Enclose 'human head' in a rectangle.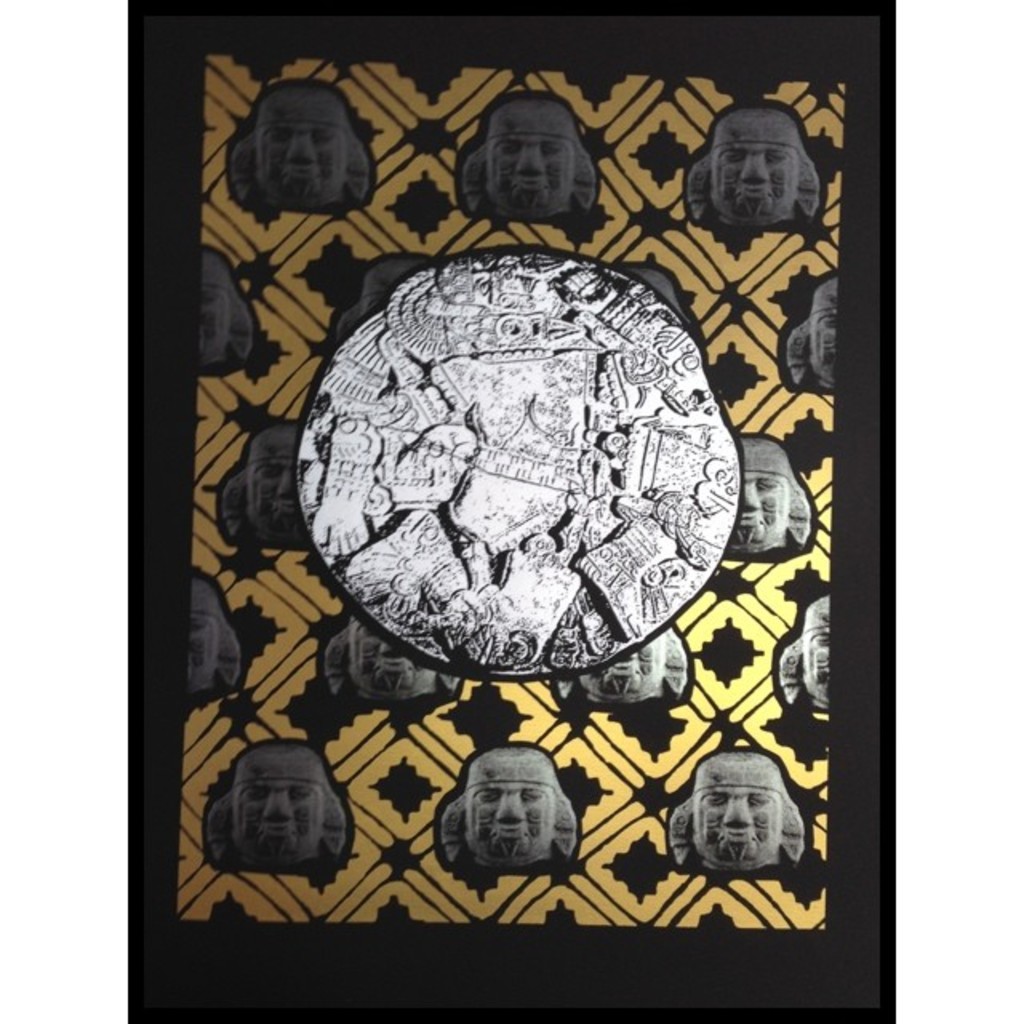
BBox(218, 424, 310, 547).
